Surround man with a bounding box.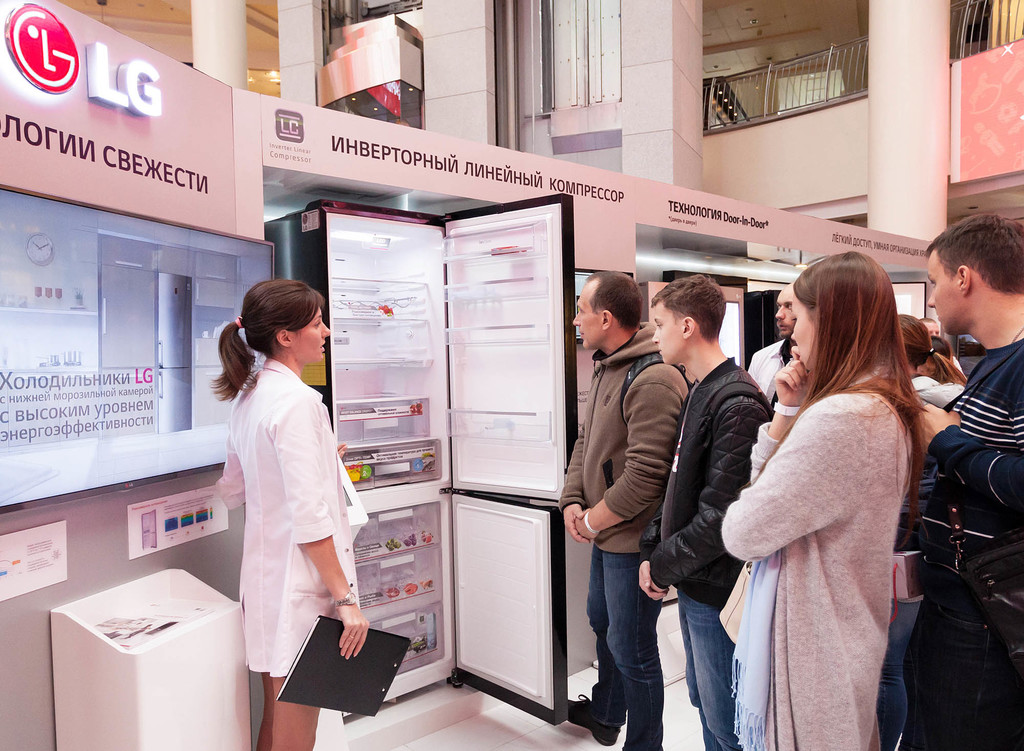
box=[634, 274, 780, 750].
